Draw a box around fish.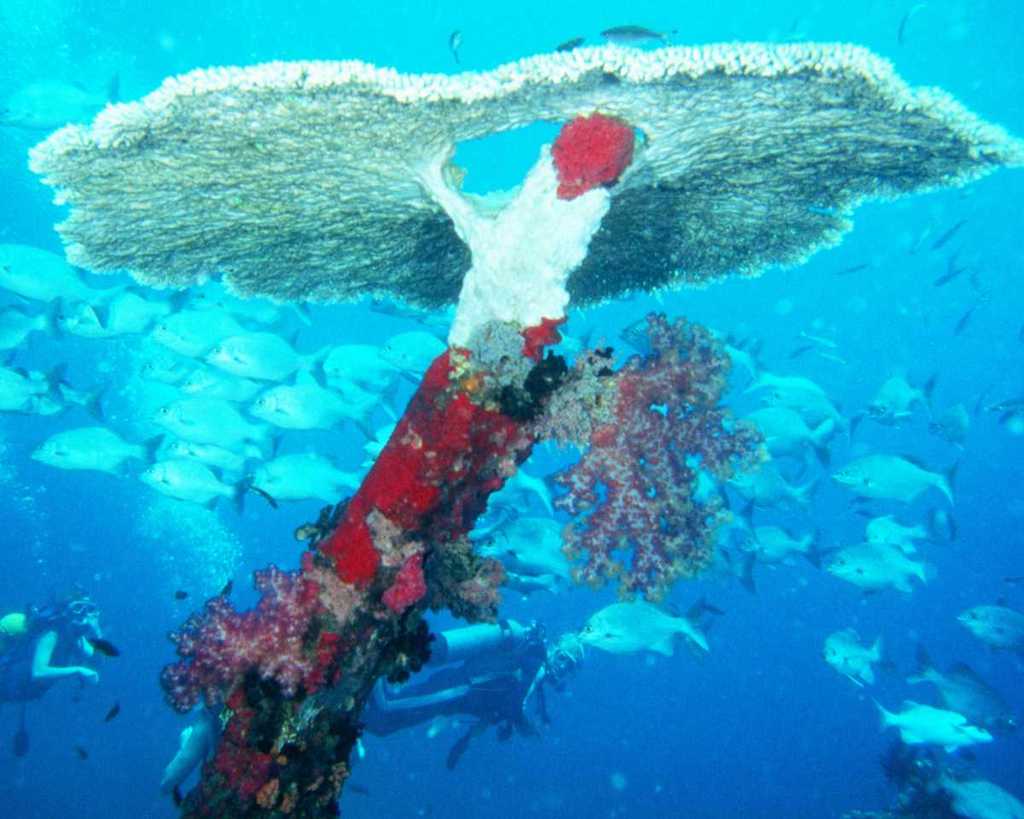
<box>934,212,965,244</box>.
